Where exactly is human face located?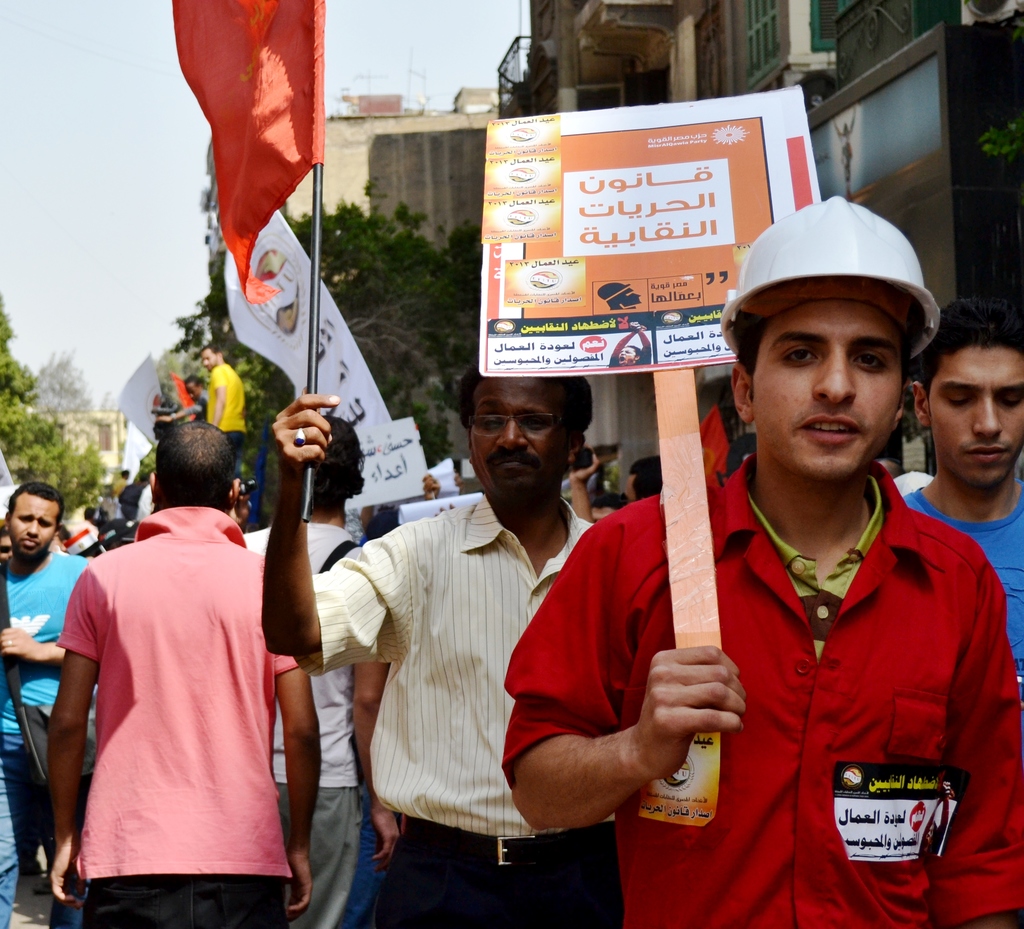
Its bounding box is locate(204, 355, 213, 372).
